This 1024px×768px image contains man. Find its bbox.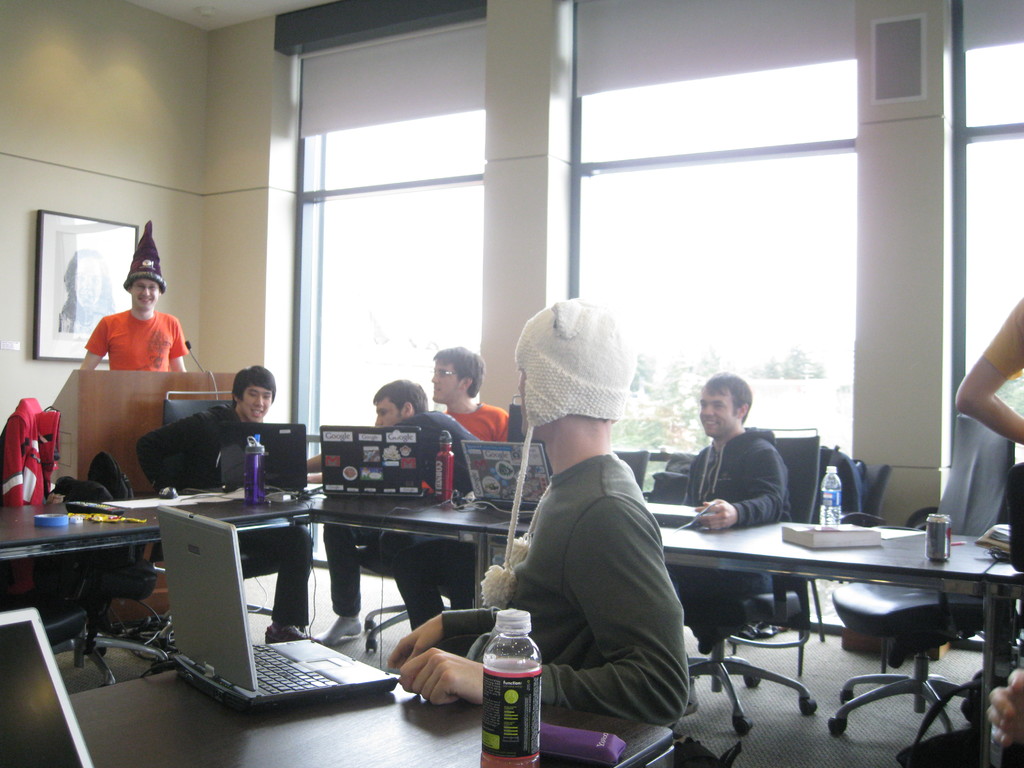
bbox=[661, 370, 794, 712].
